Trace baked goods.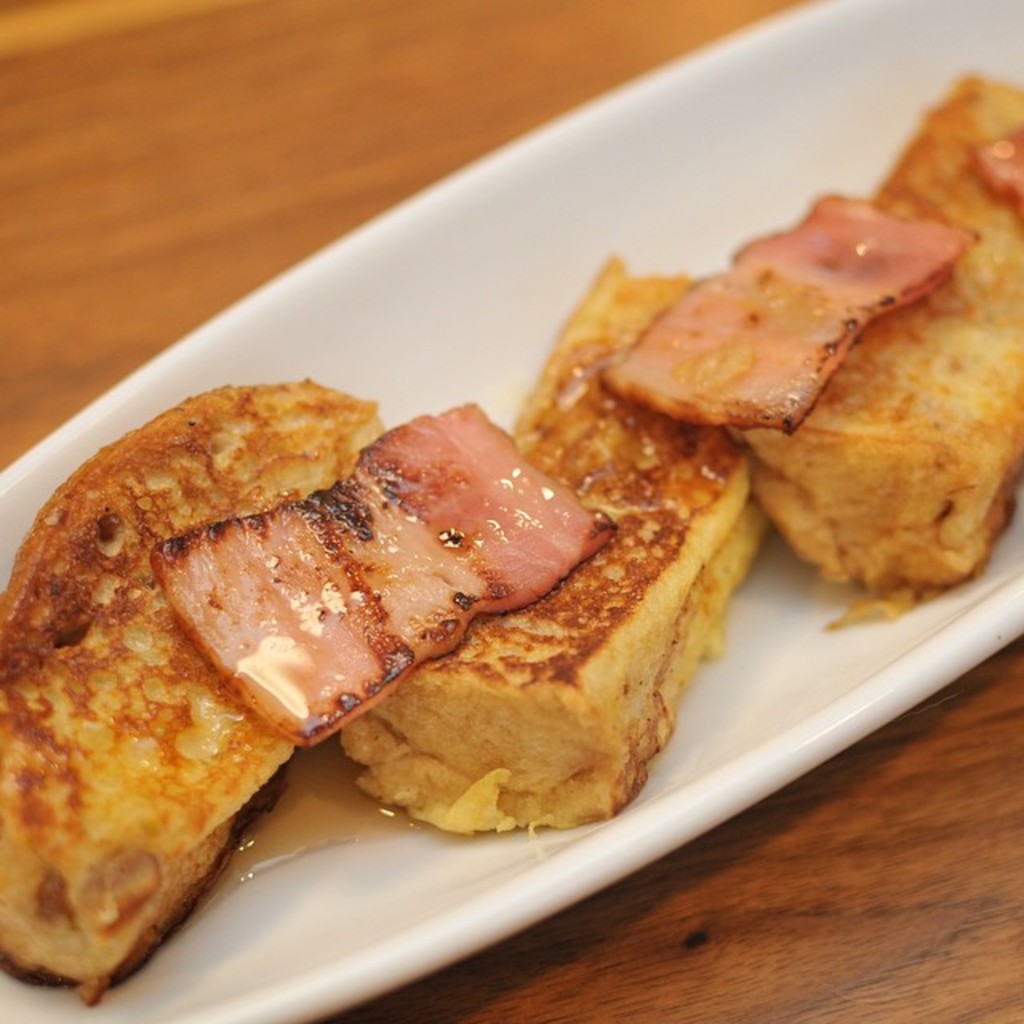
Traced to crop(331, 253, 800, 861).
